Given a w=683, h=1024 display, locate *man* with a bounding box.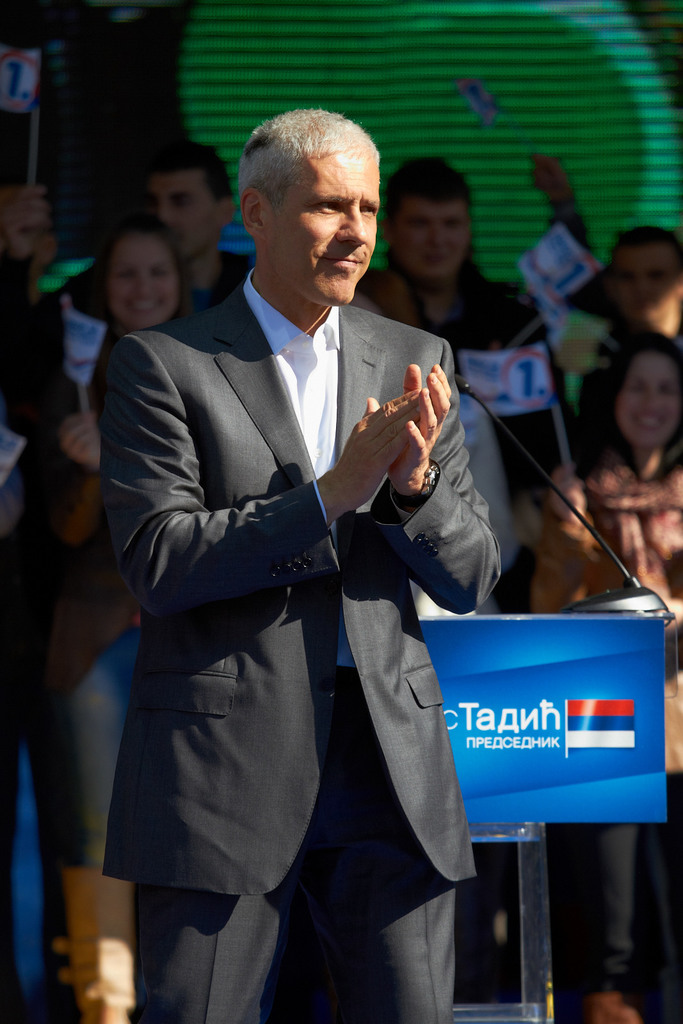
Located: l=99, t=109, r=502, b=1023.
